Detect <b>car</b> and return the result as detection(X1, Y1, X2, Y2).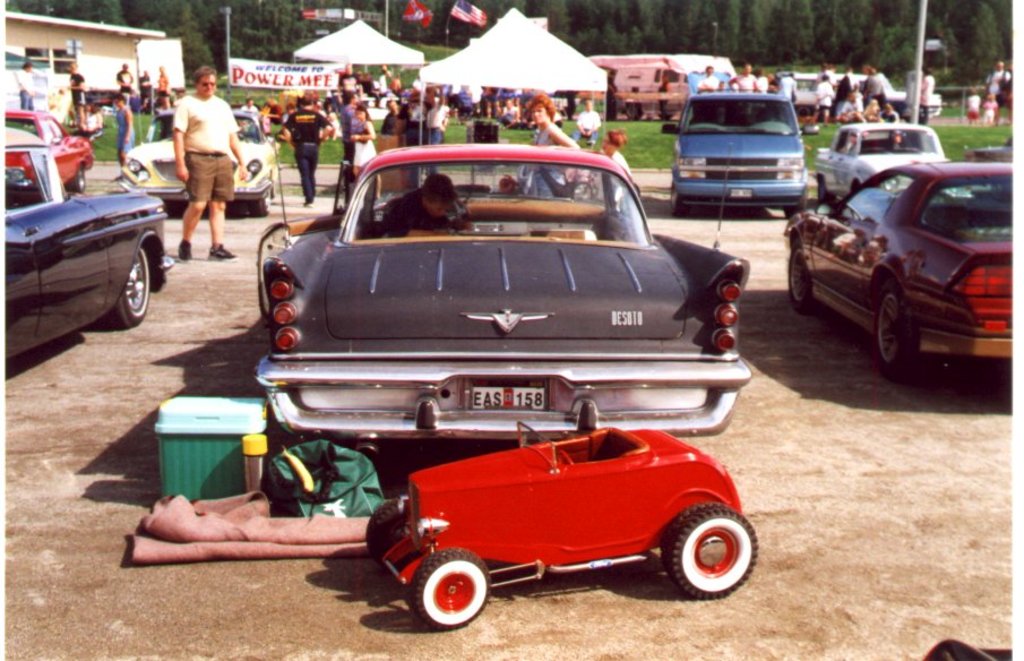
detection(782, 160, 1013, 376).
